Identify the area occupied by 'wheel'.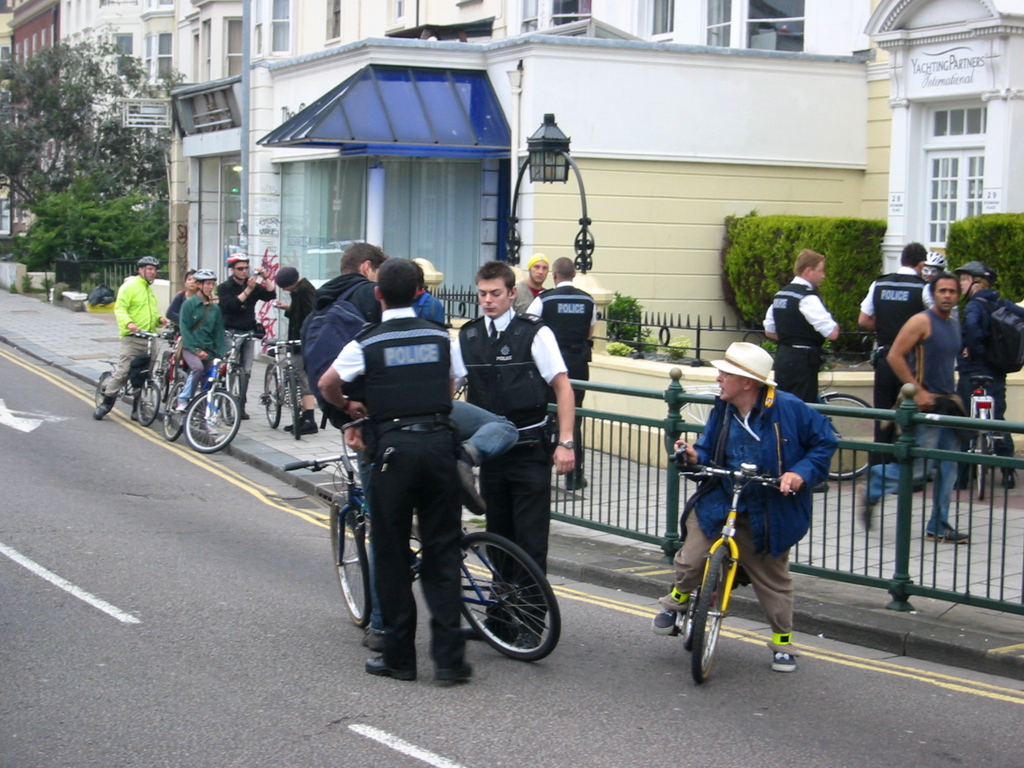
Area: 89 372 114 416.
